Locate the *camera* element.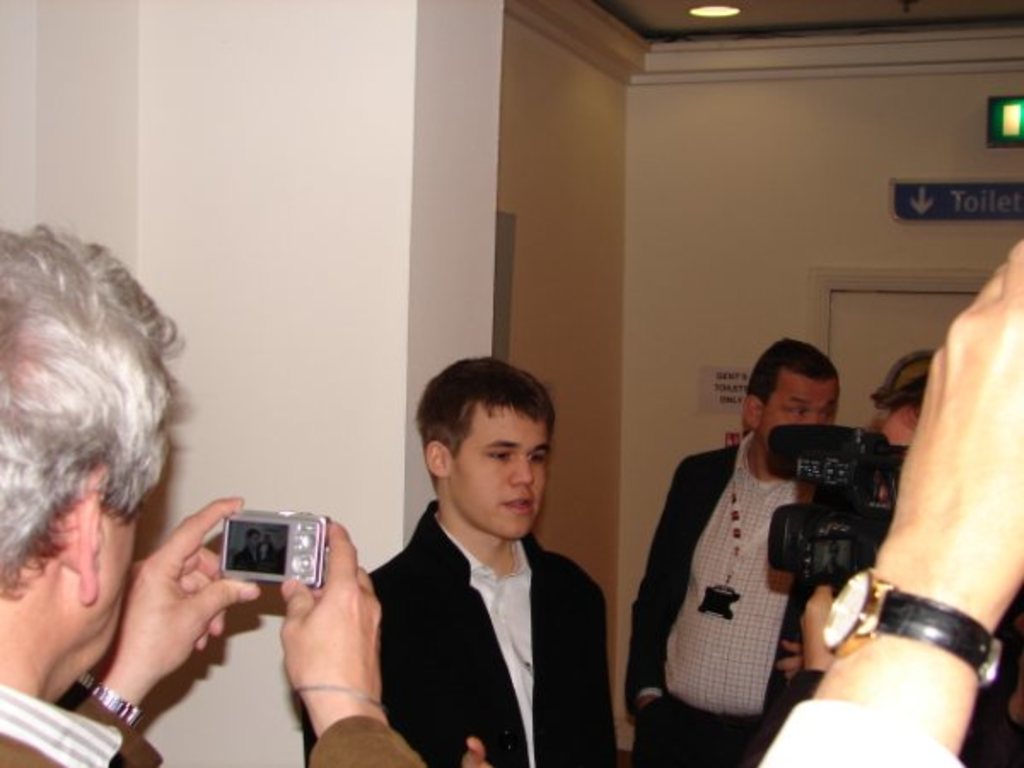
Element bbox: bbox(771, 406, 947, 631).
